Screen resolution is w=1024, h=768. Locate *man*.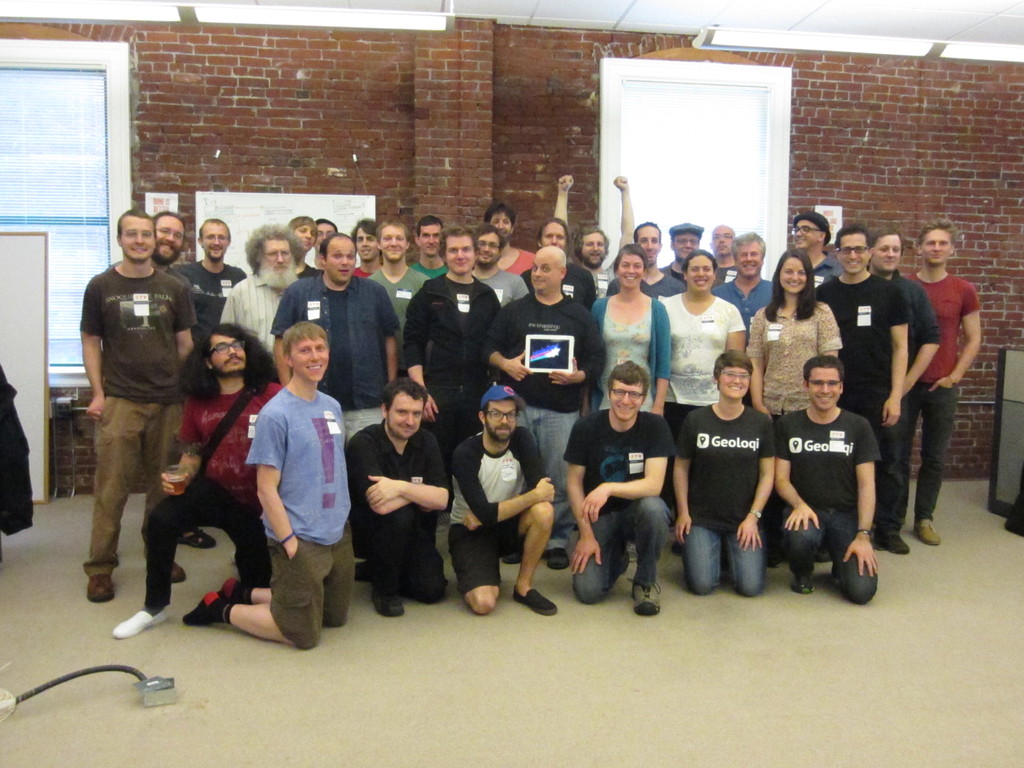
<region>269, 231, 399, 583</region>.
